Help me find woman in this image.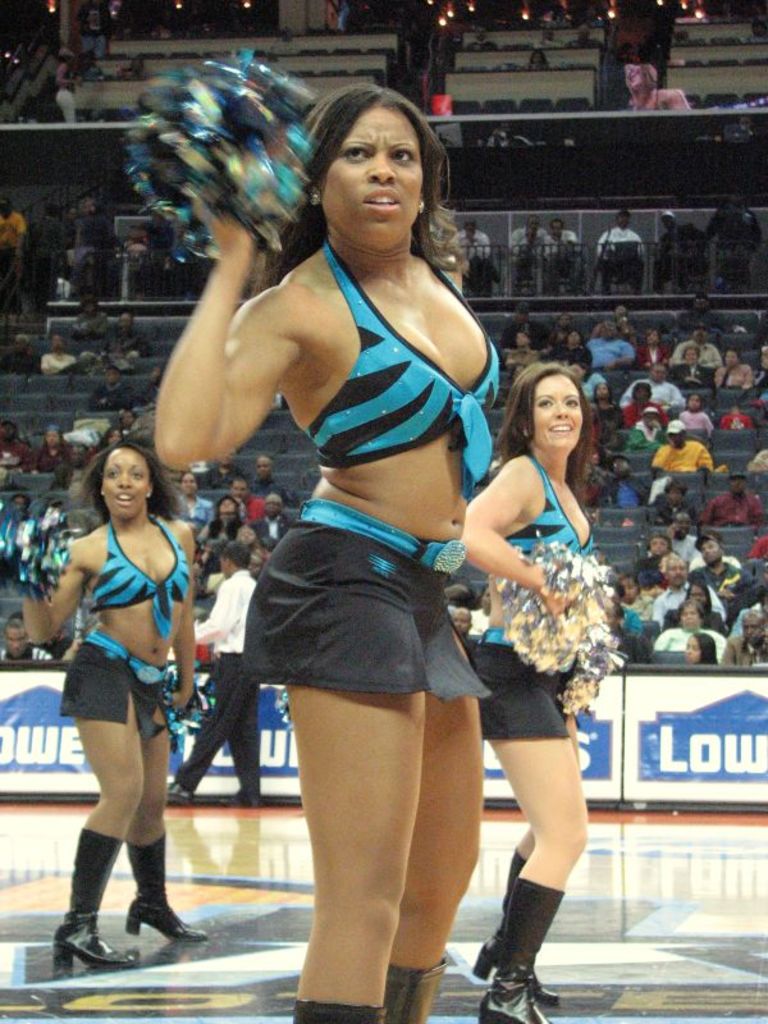
Found it: (666,570,721,626).
